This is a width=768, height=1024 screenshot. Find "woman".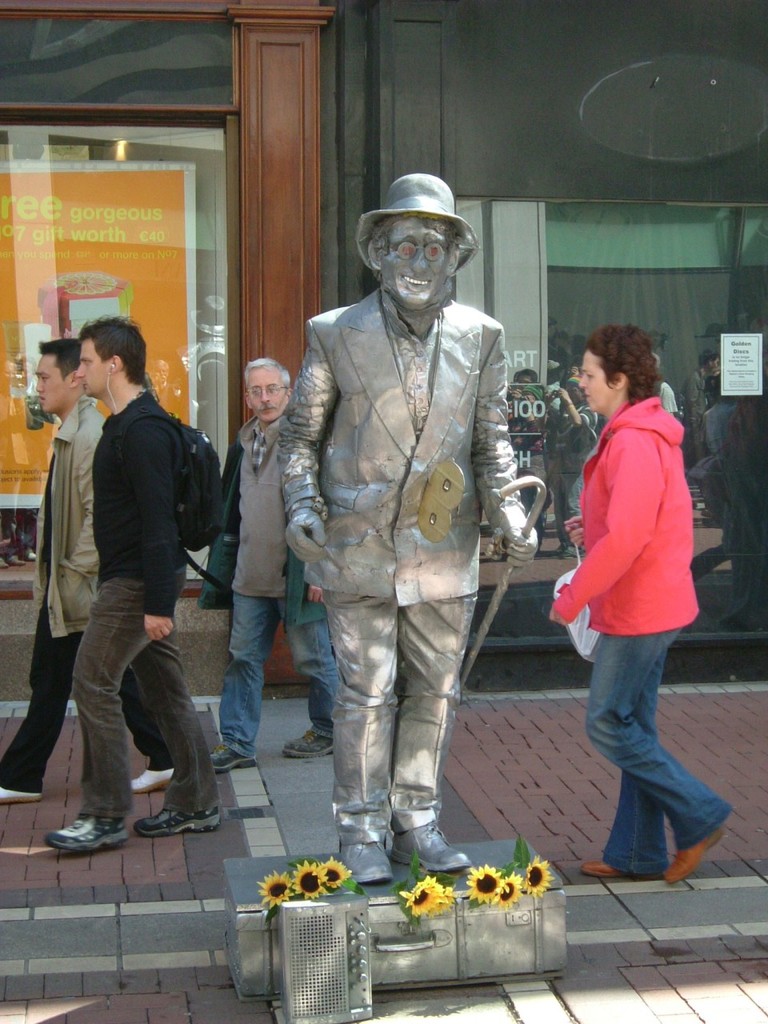
Bounding box: box(541, 304, 730, 886).
